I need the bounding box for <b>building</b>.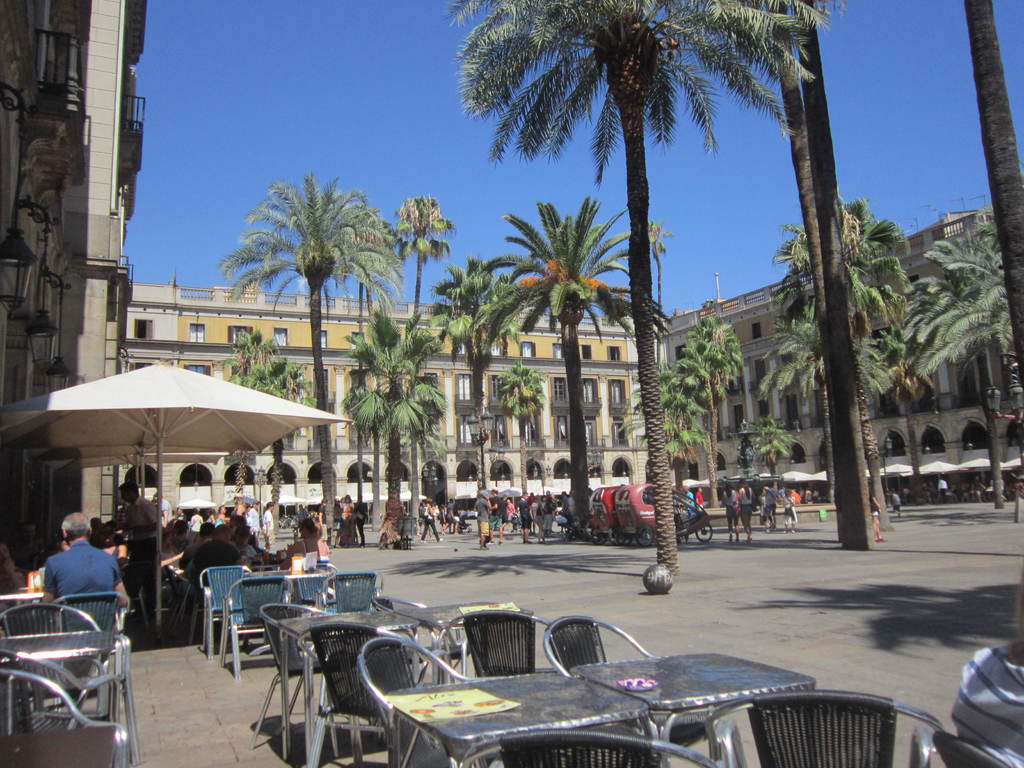
Here it is: box=[0, 0, 145, 585].
